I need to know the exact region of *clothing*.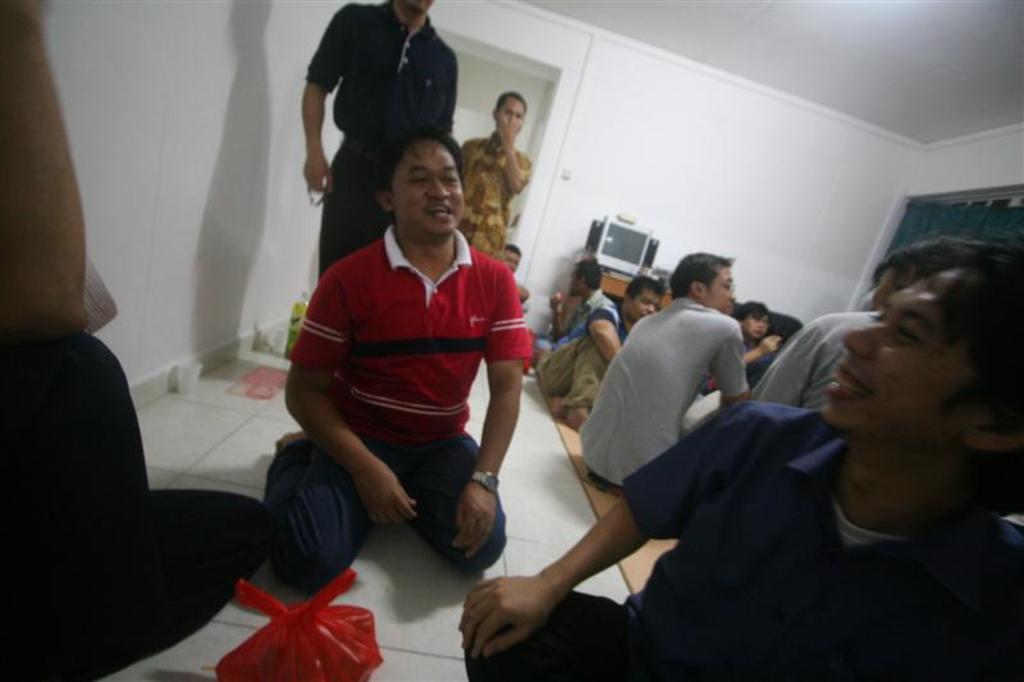
Region: region(524, 330, 1001, 681).
